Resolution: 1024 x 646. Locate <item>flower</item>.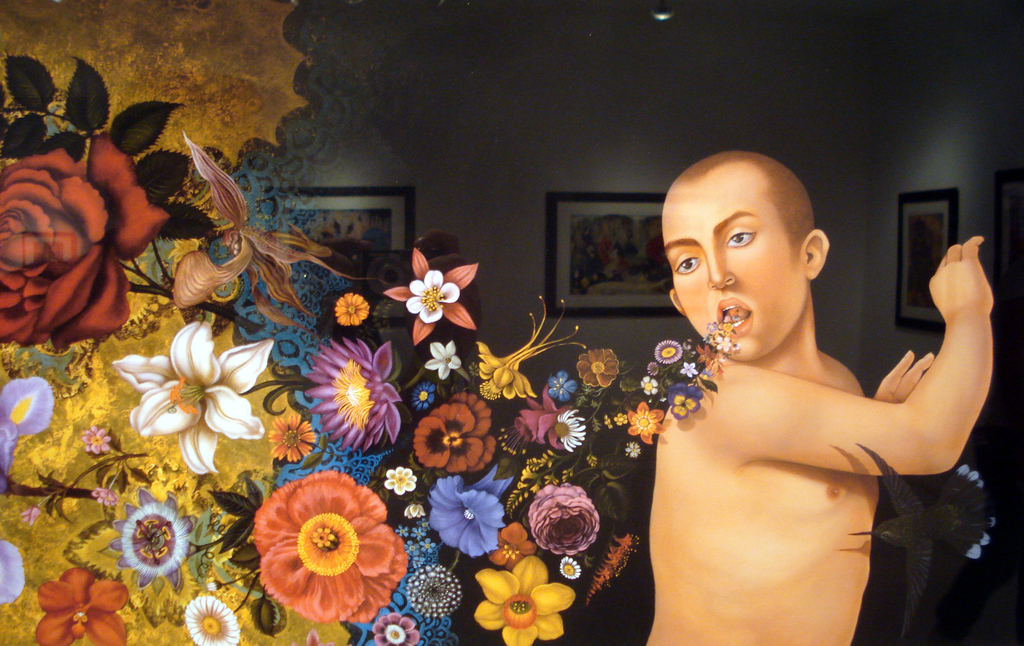
[x1=575, y1=346, x2=618, y2=385].
